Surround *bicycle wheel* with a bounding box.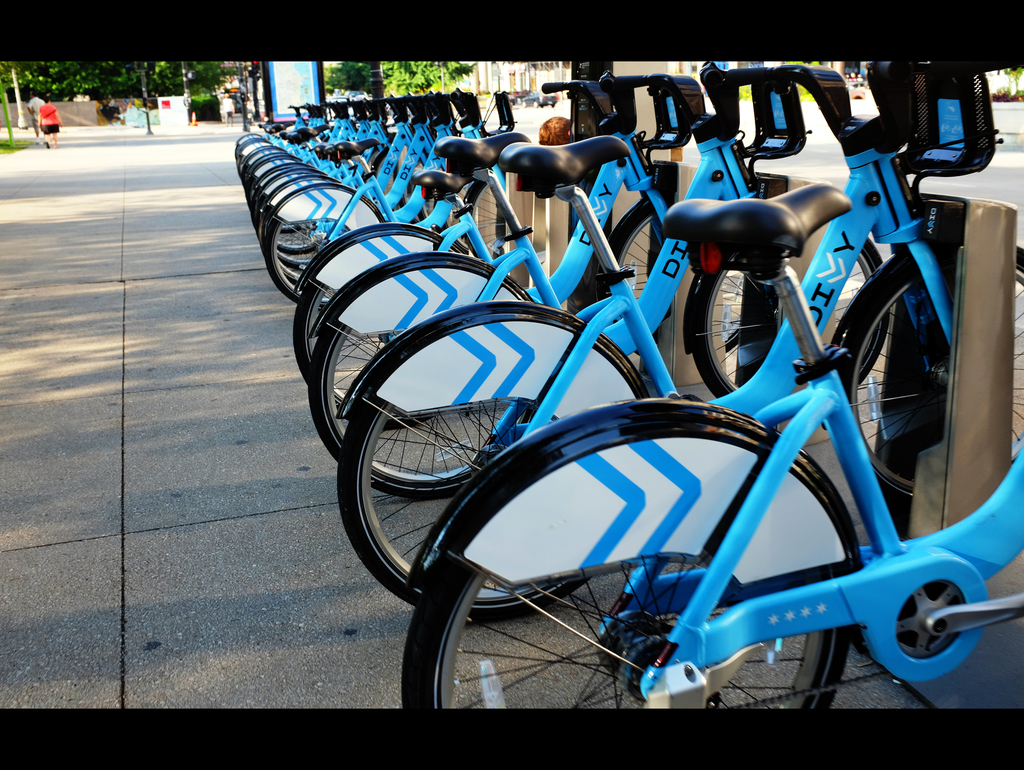
bbox=(594, 196, 668, 310).
